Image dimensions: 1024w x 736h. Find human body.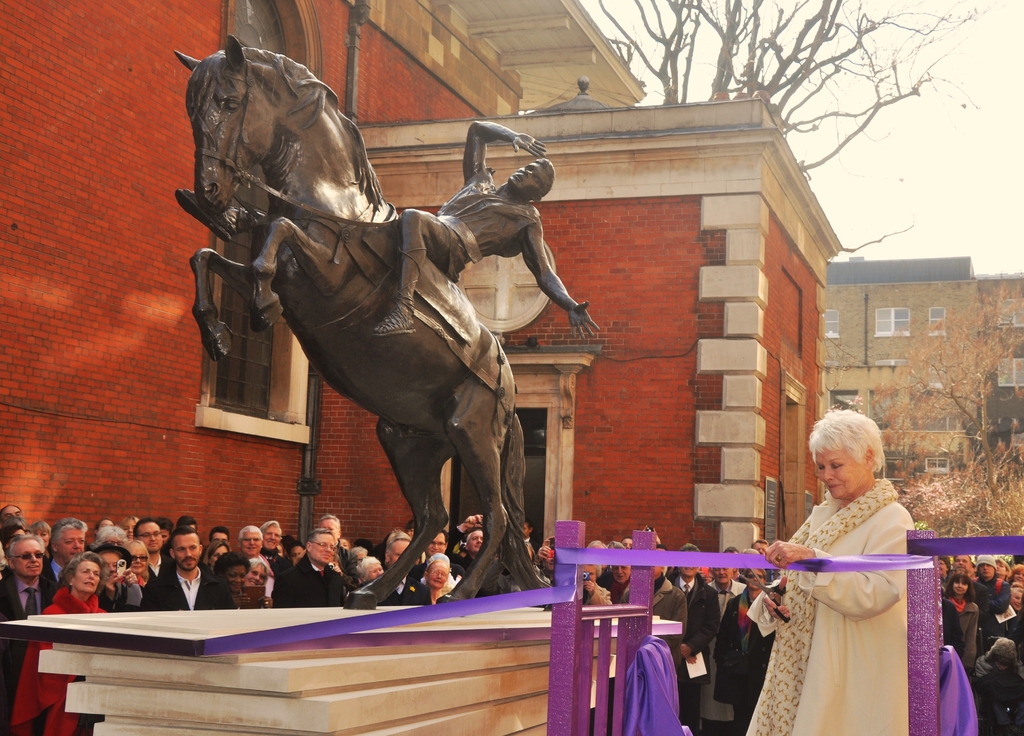
region(273, 525, 351, 612).
